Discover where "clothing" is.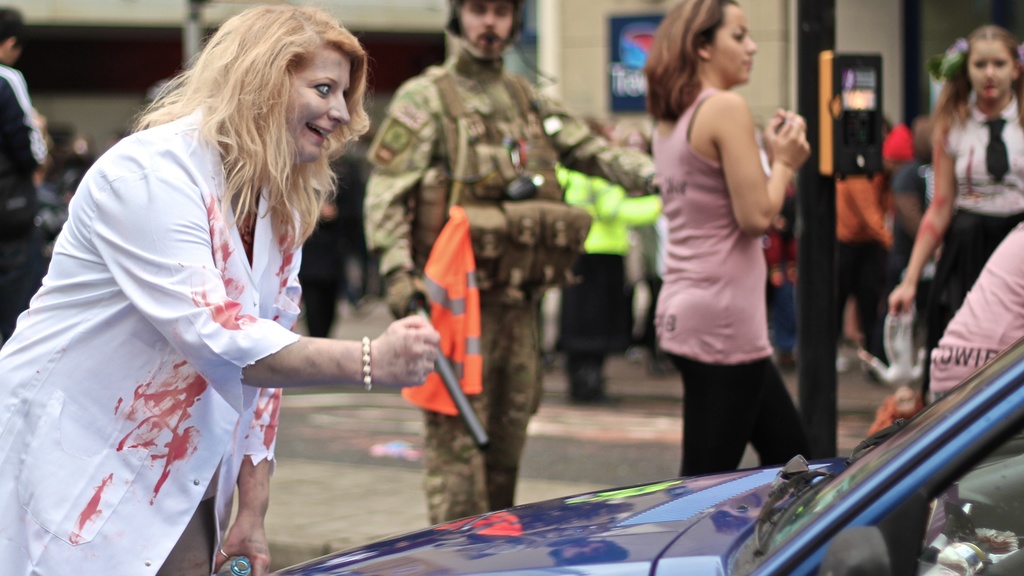
Discovered at 646,81,805,478.
